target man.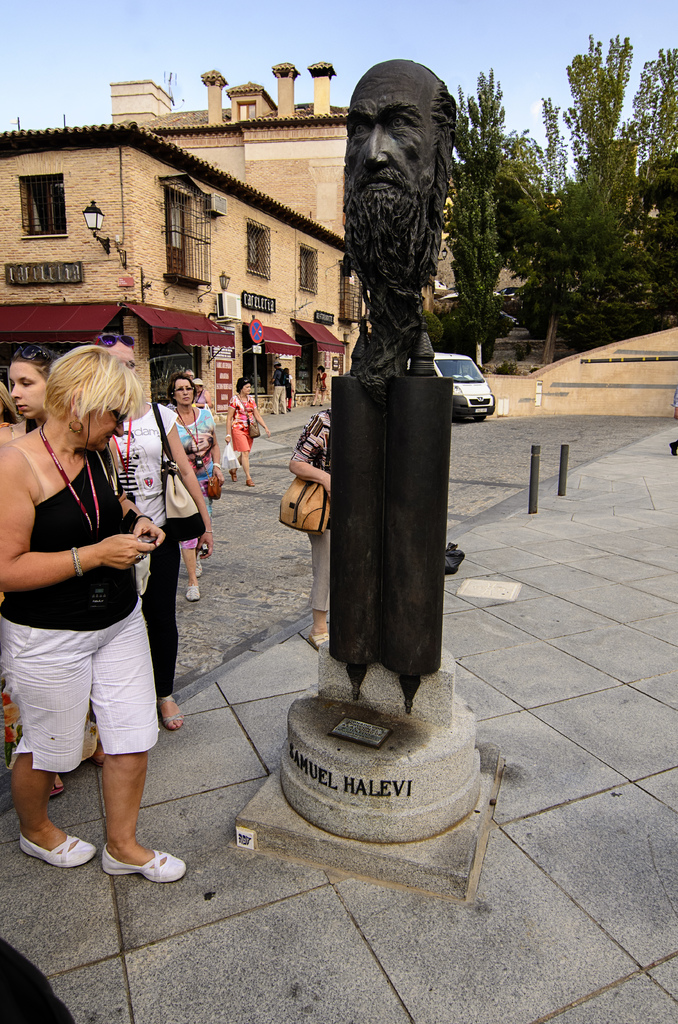
Target region: BBox(338, 59, 457, 414).
